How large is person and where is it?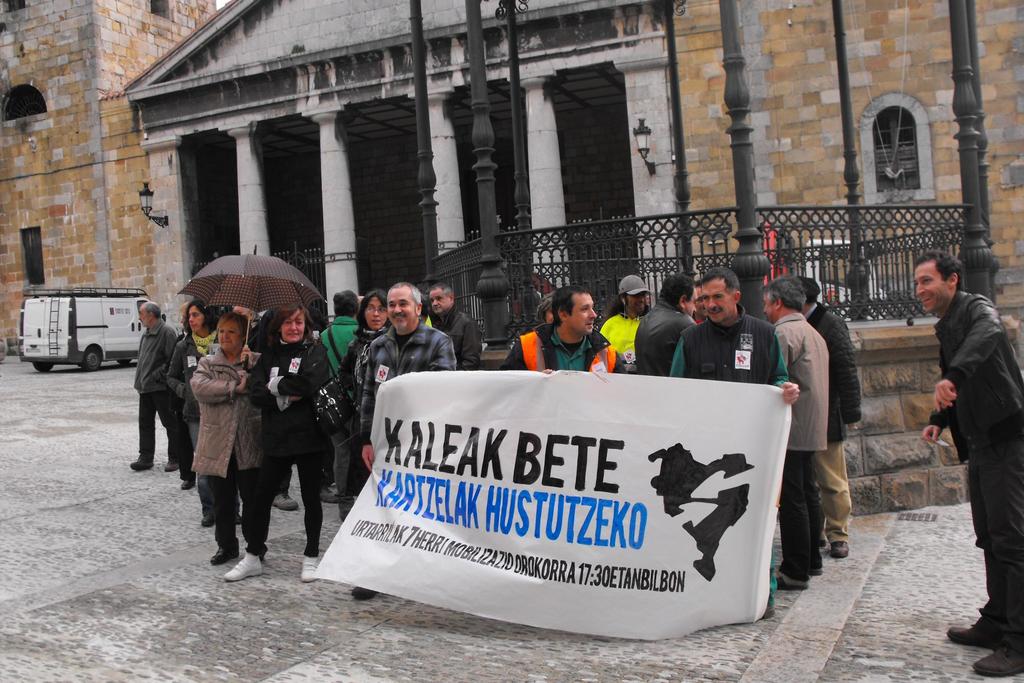
Bounding box: [911, 247, 1023, 677].
